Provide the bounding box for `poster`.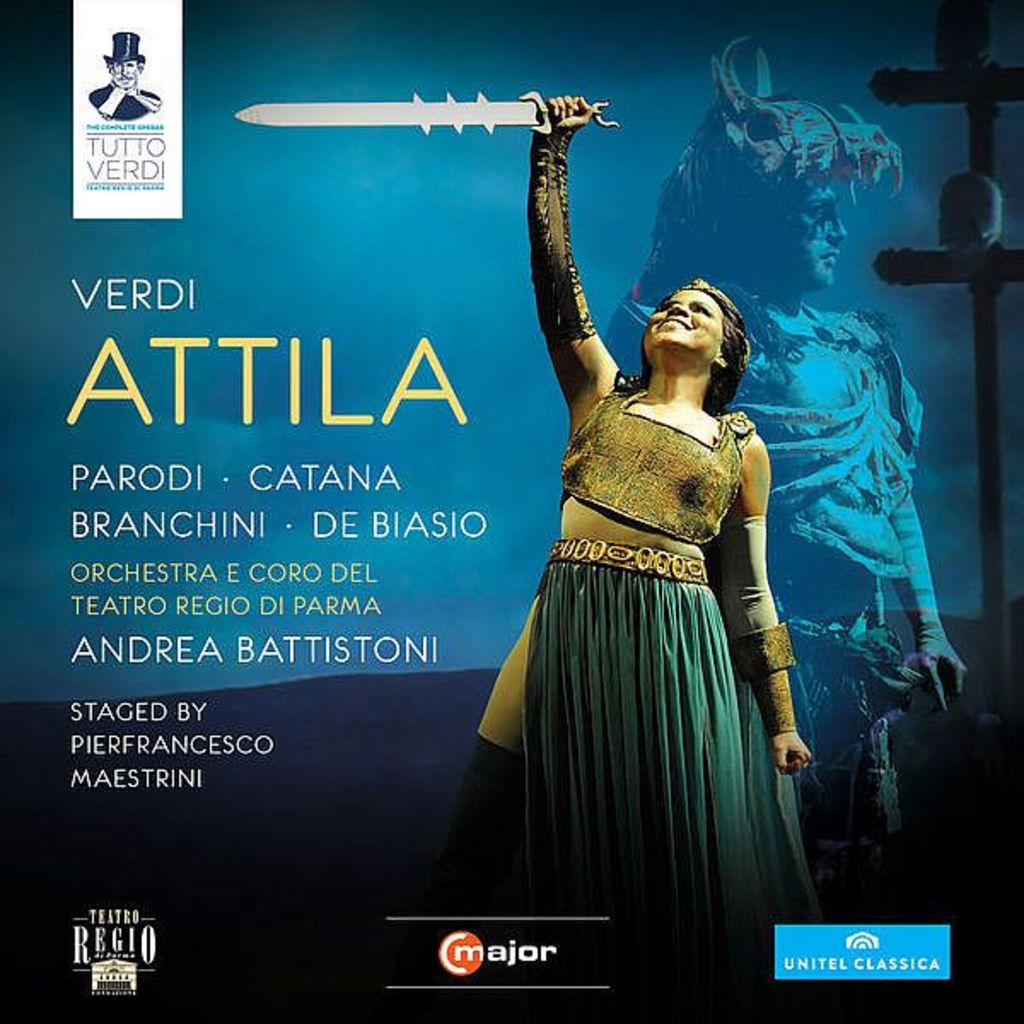
0, 0, 1022, 1022.
